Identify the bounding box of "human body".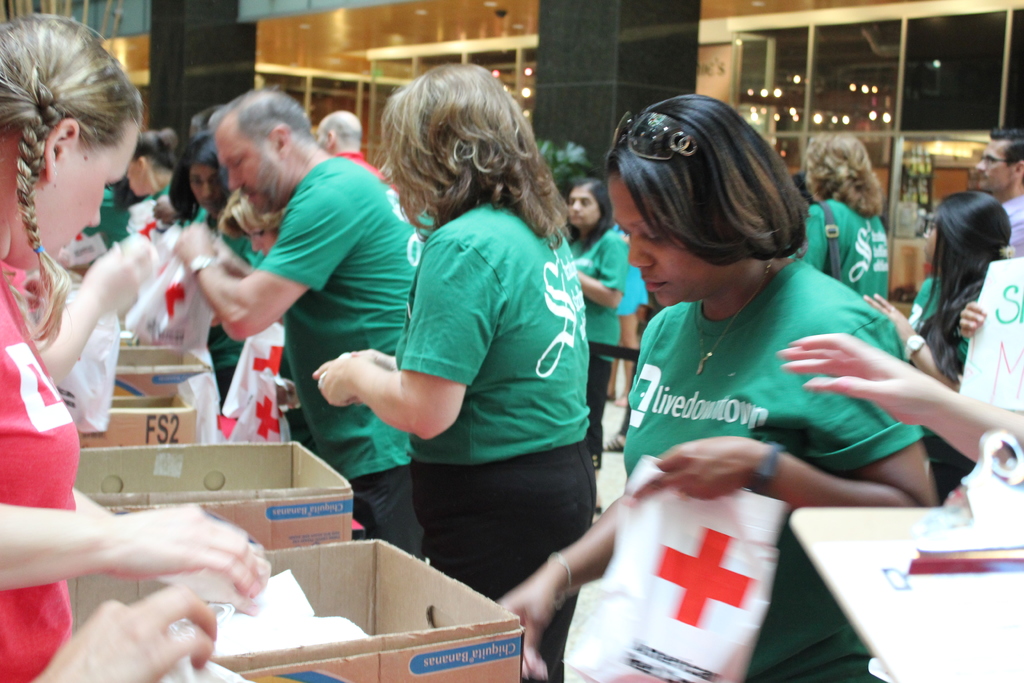
[left=862, top=186, right=1020, bottom=392].
